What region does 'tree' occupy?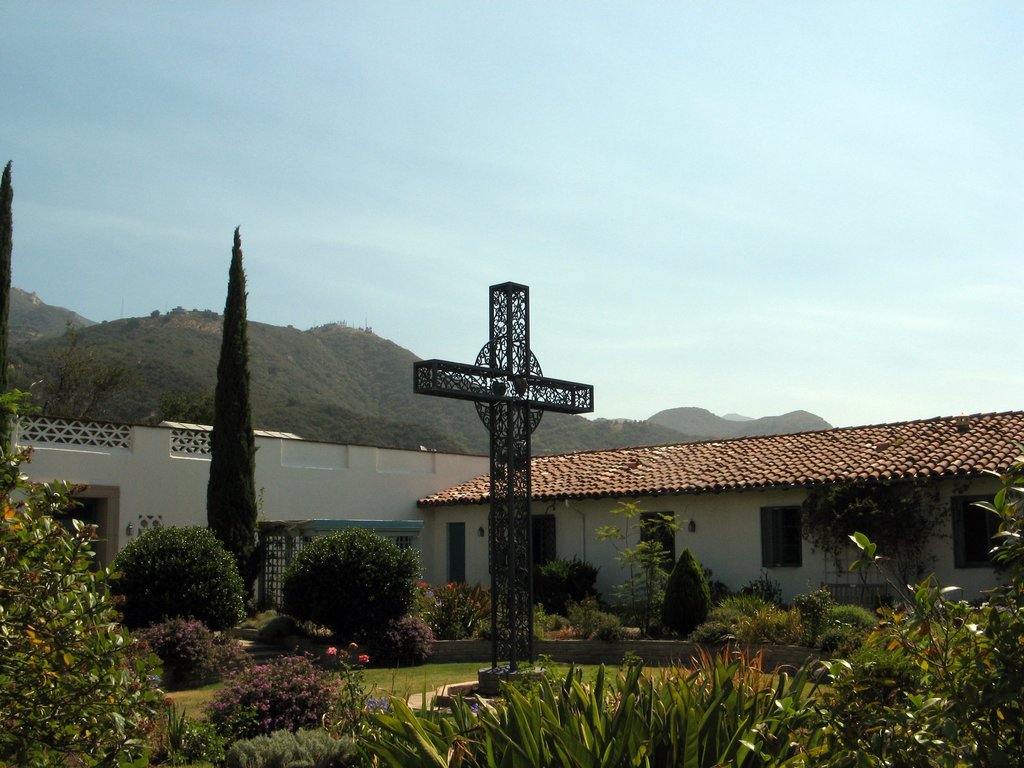
bbox(206, 225, 259, 608).
